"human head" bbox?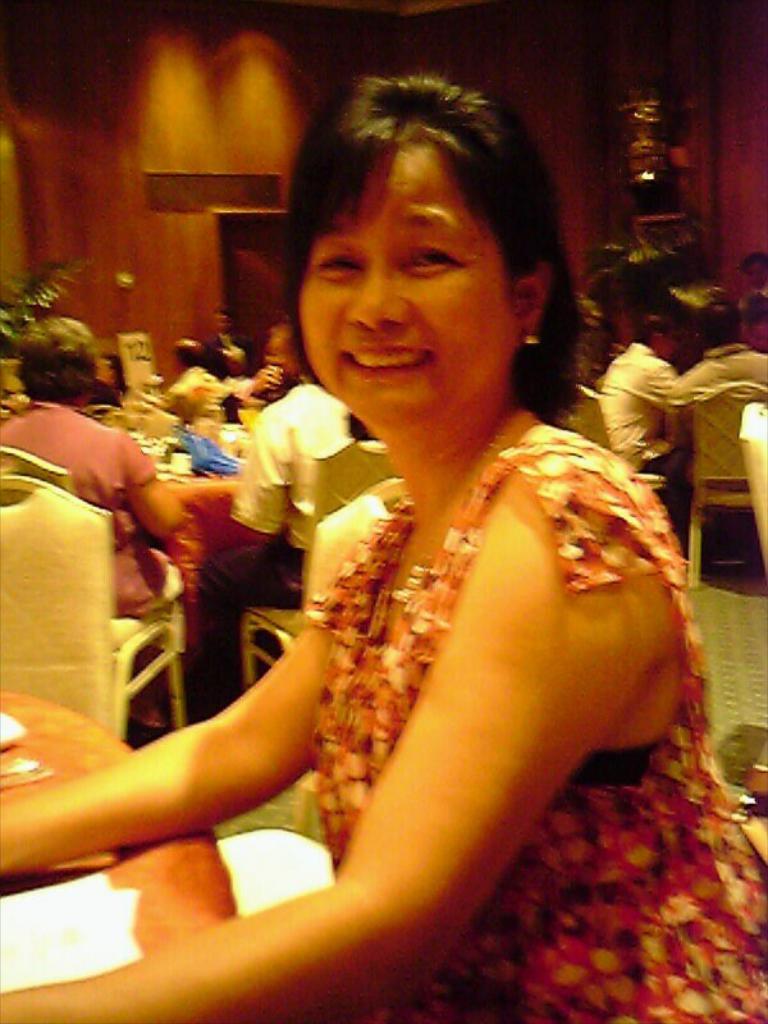
174,339,202,367
